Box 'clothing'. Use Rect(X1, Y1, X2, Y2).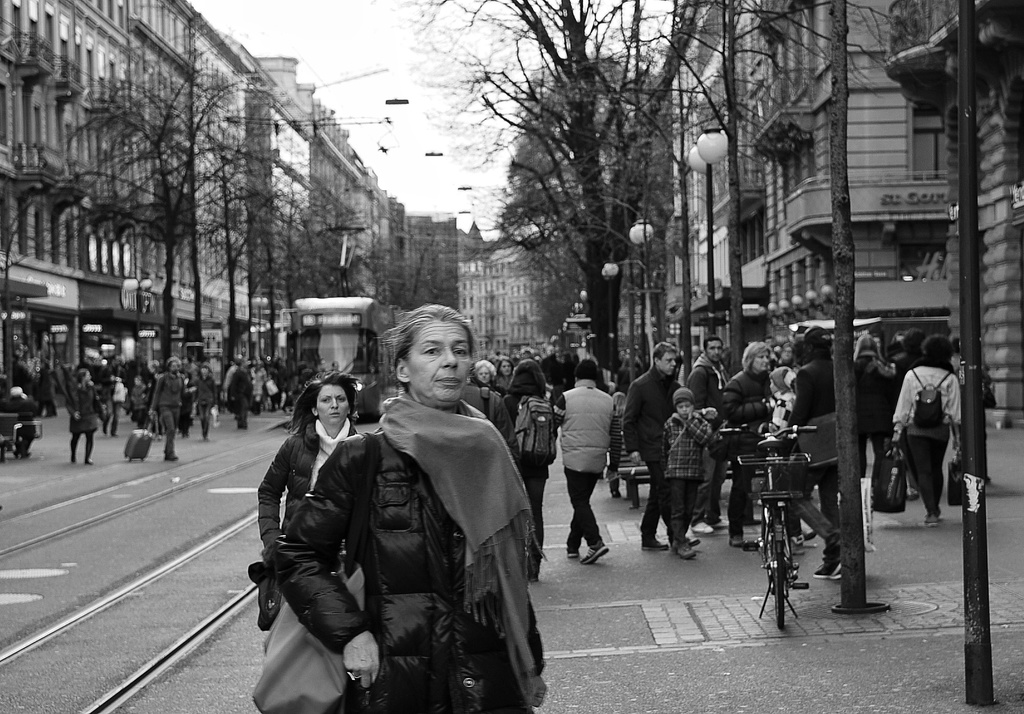
Rect(105, 380, 126, 434).
